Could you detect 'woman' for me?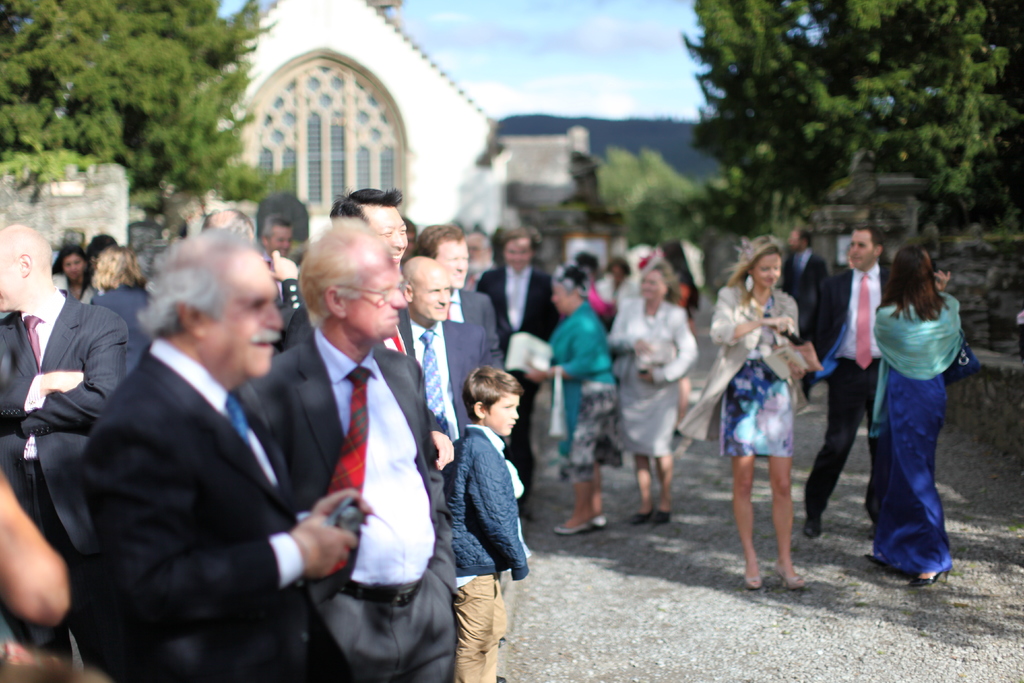
Detection result: (left=847, top=231, right=978, bottom=584).
